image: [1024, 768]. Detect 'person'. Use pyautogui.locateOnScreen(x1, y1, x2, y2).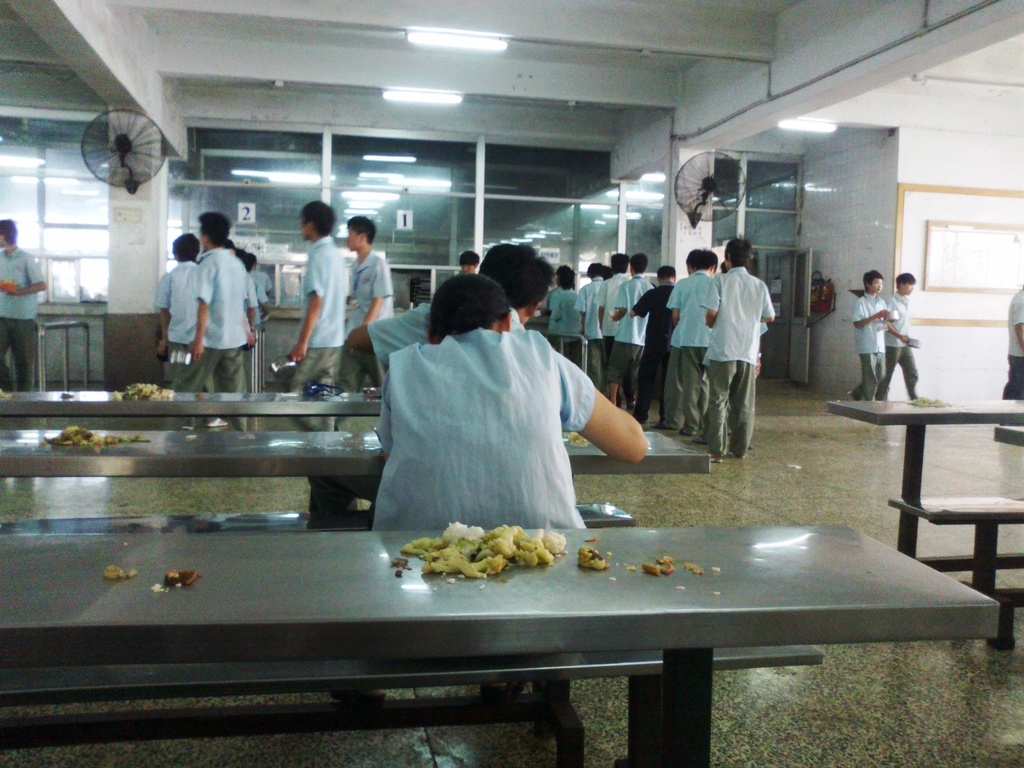
pyautogui.locateOnScreen(999, 284, 1023, 400).
